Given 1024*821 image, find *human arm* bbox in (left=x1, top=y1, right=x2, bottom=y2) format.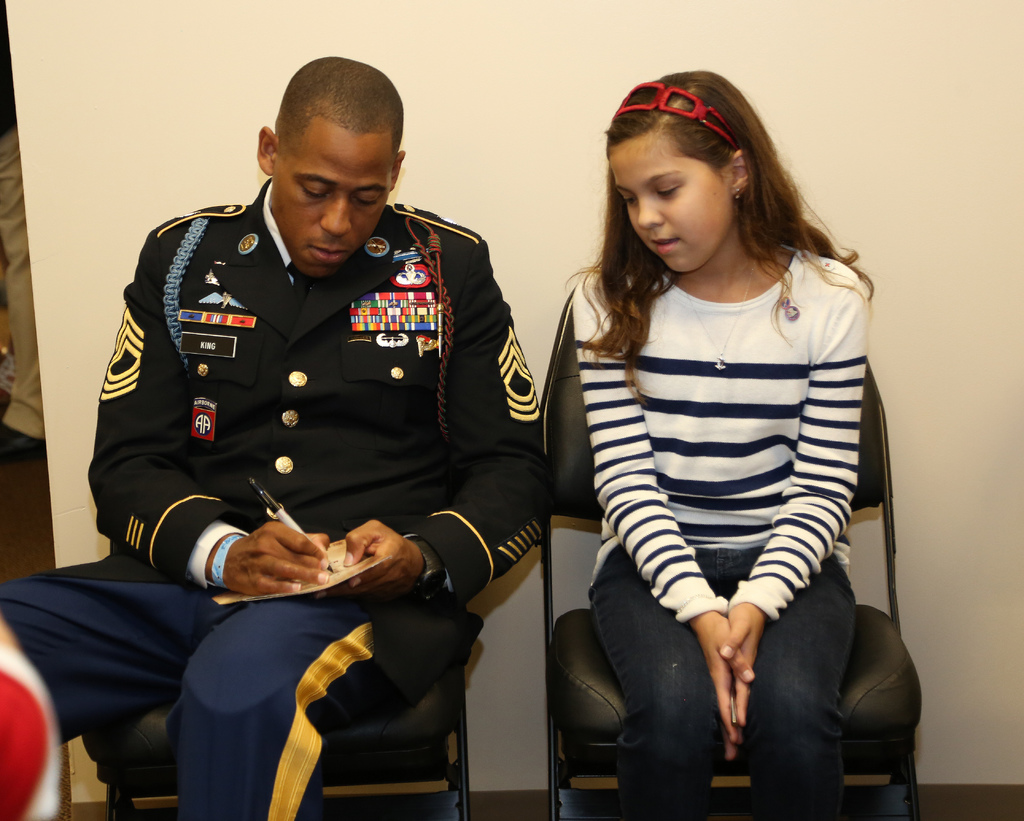
(left=720, top=265, right=872, bottom=730).
